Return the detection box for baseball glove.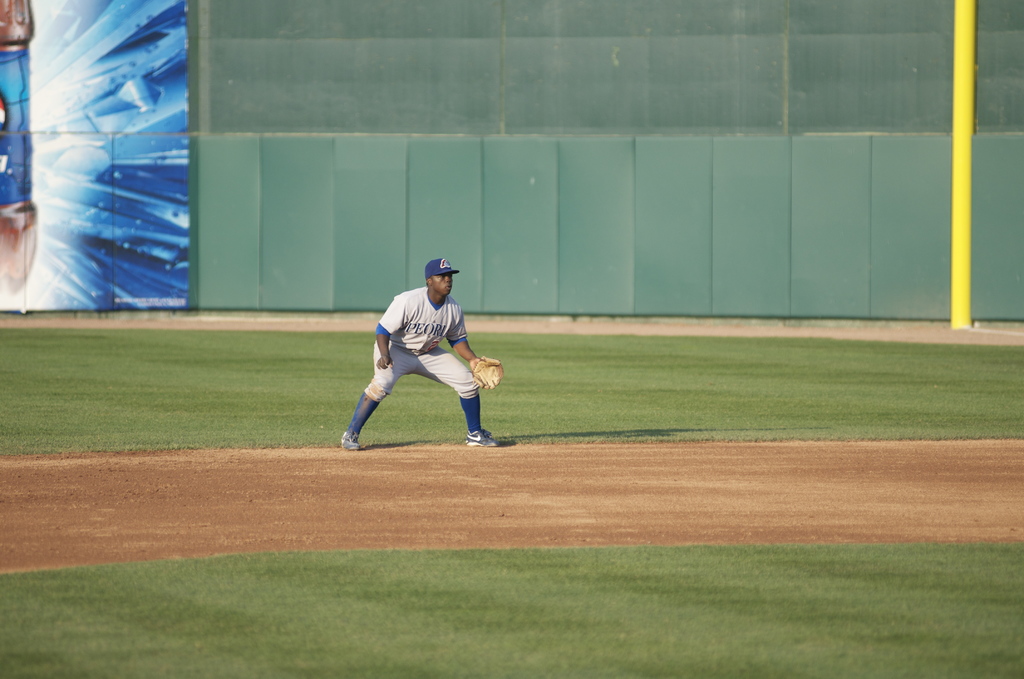
pyautogui.locateOnScreen(472, 354, 504, 389).
